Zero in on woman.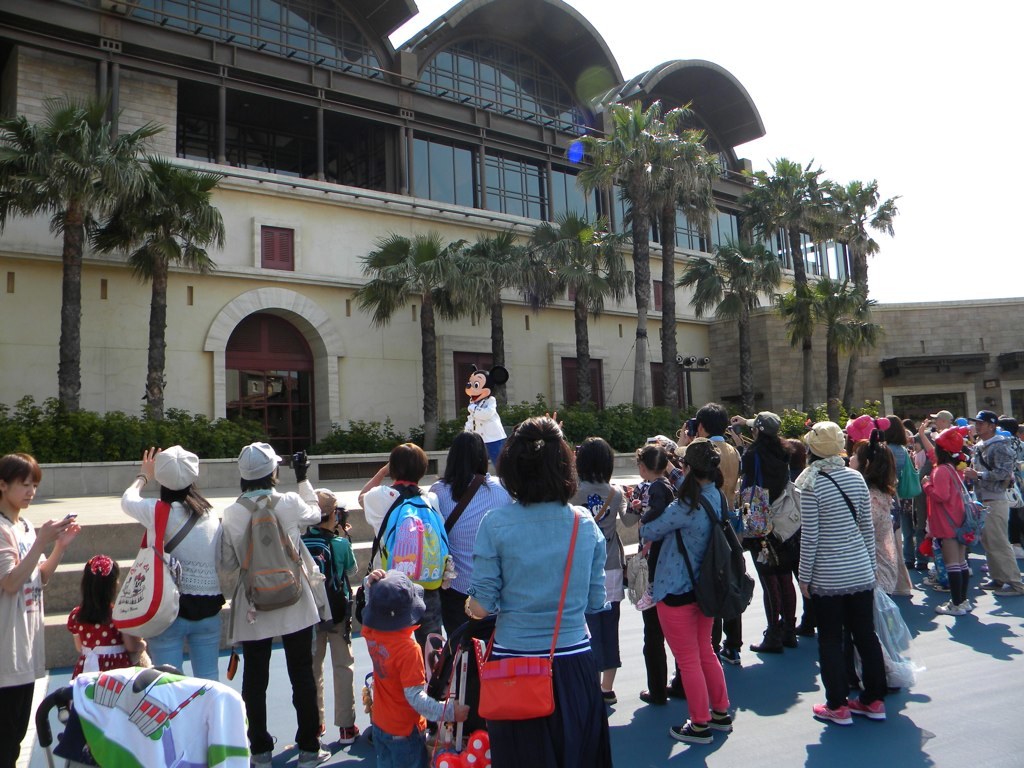
Zeroed in: left=791, top=422, right=888, bottom=728.
